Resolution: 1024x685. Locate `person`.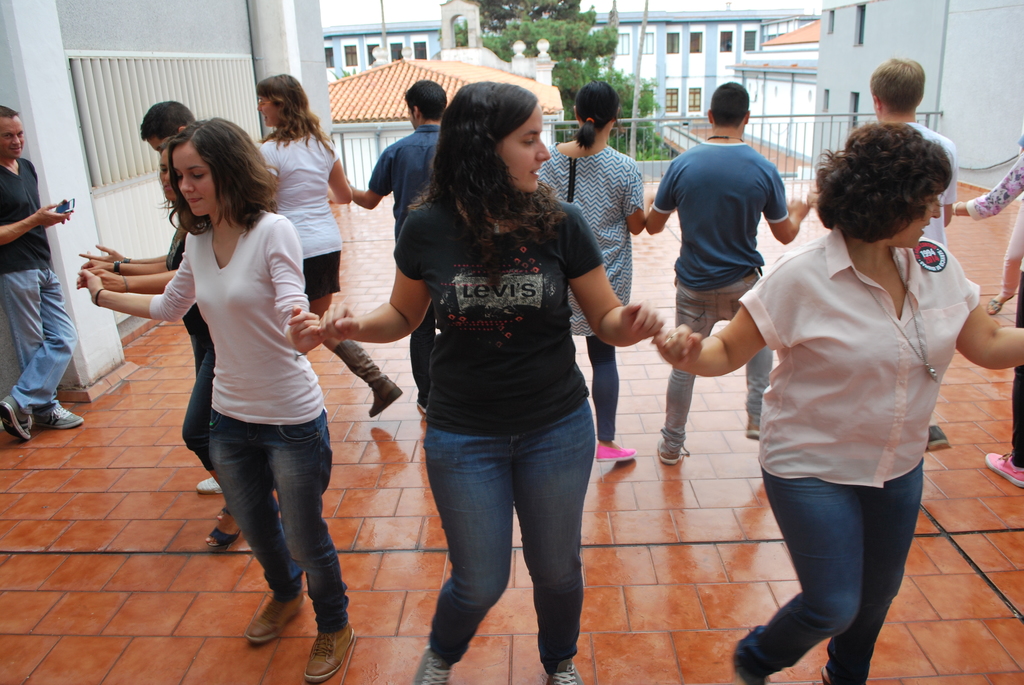
bbox=[644, 83, 808, 463].
